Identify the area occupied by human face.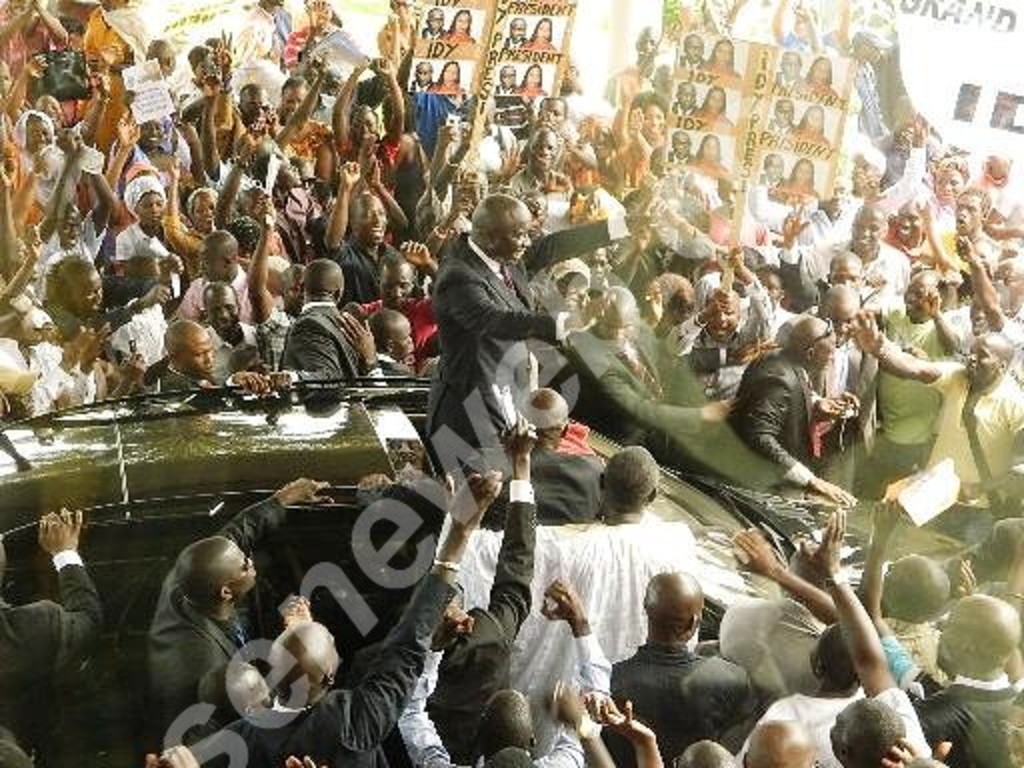
Area: <region>194, 192, 214, 222</region>.
